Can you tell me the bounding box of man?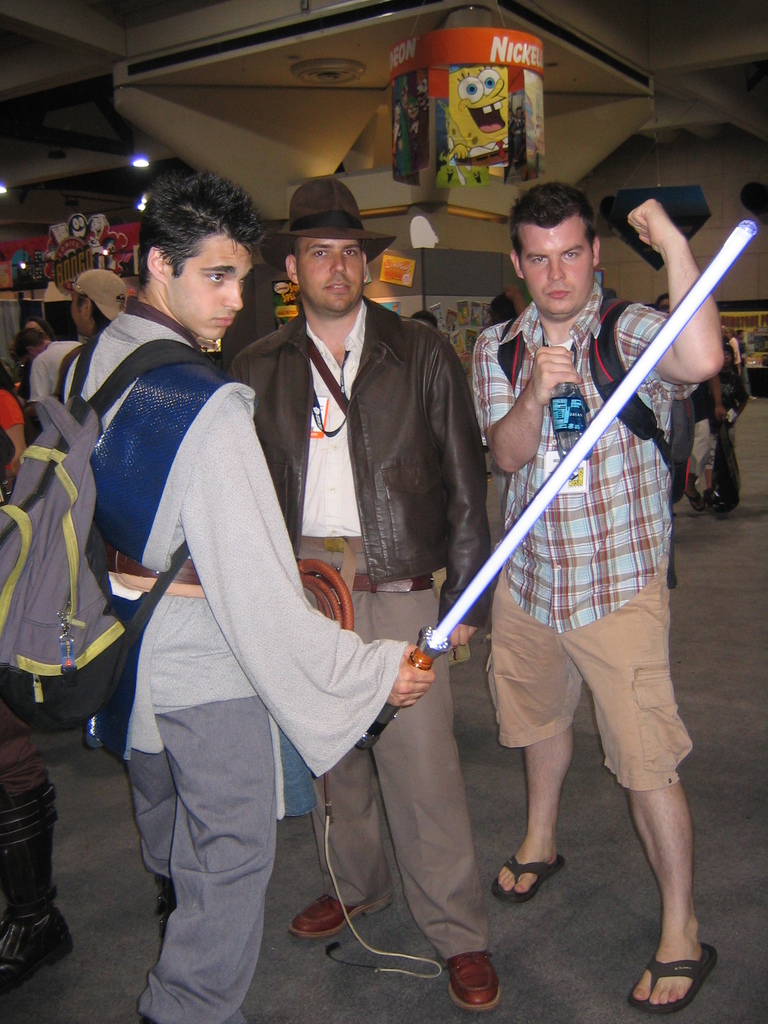
region(19, 321, 85, 417).
